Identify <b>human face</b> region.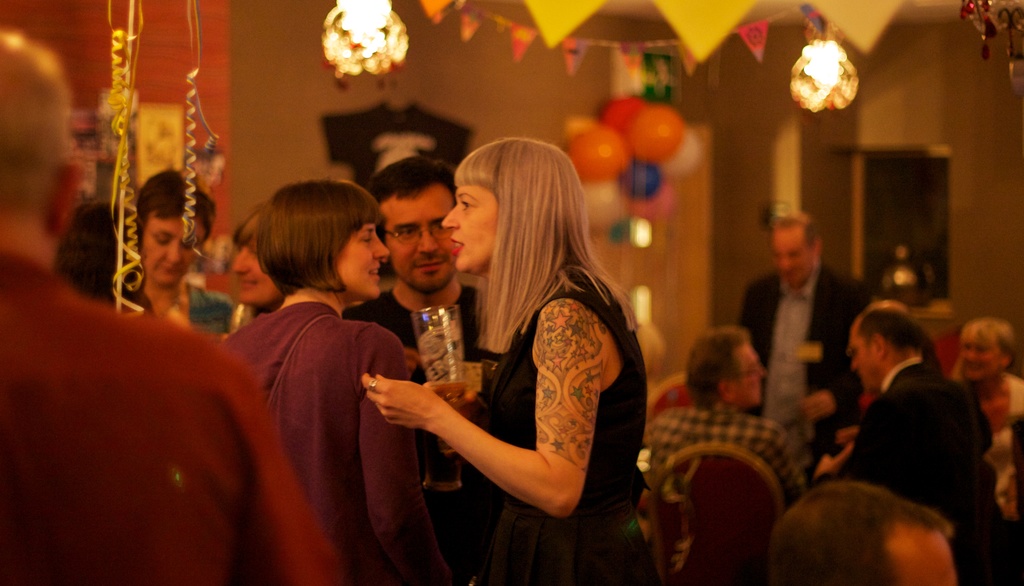
Region: 439/184/497/270.
